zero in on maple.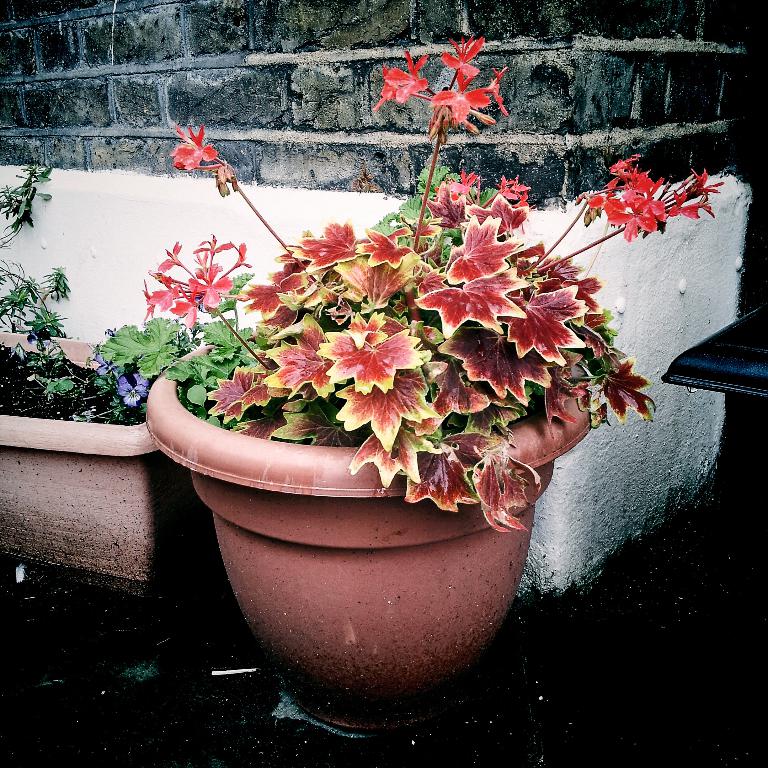
Zeroed in: x1=93 y1=36 x2=734 y2=545.
